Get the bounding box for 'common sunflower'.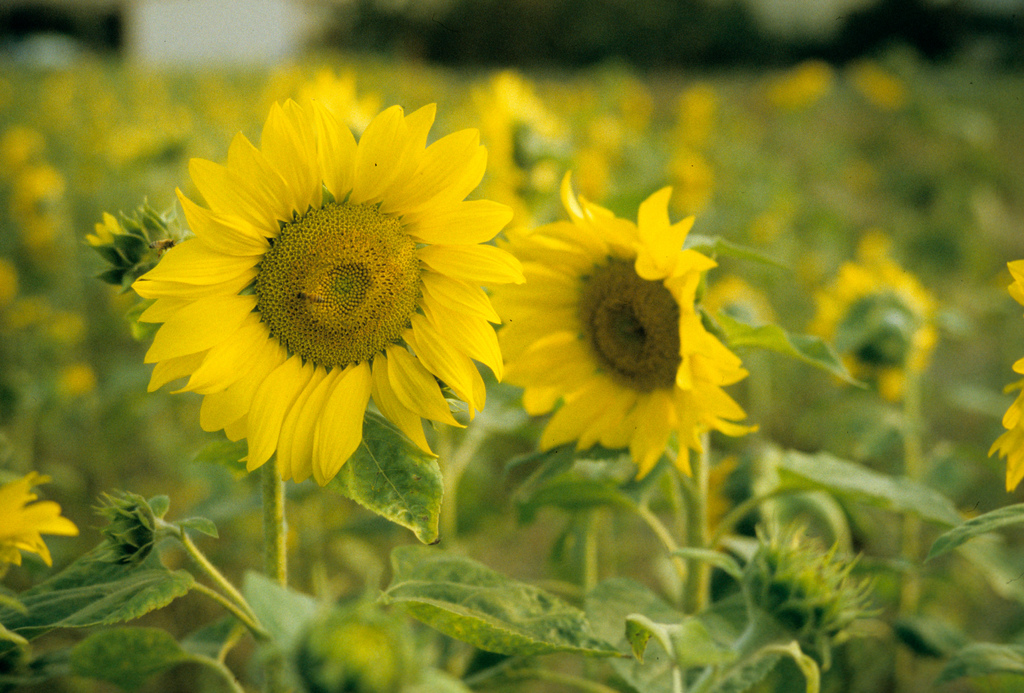
[2,465,74,587].
